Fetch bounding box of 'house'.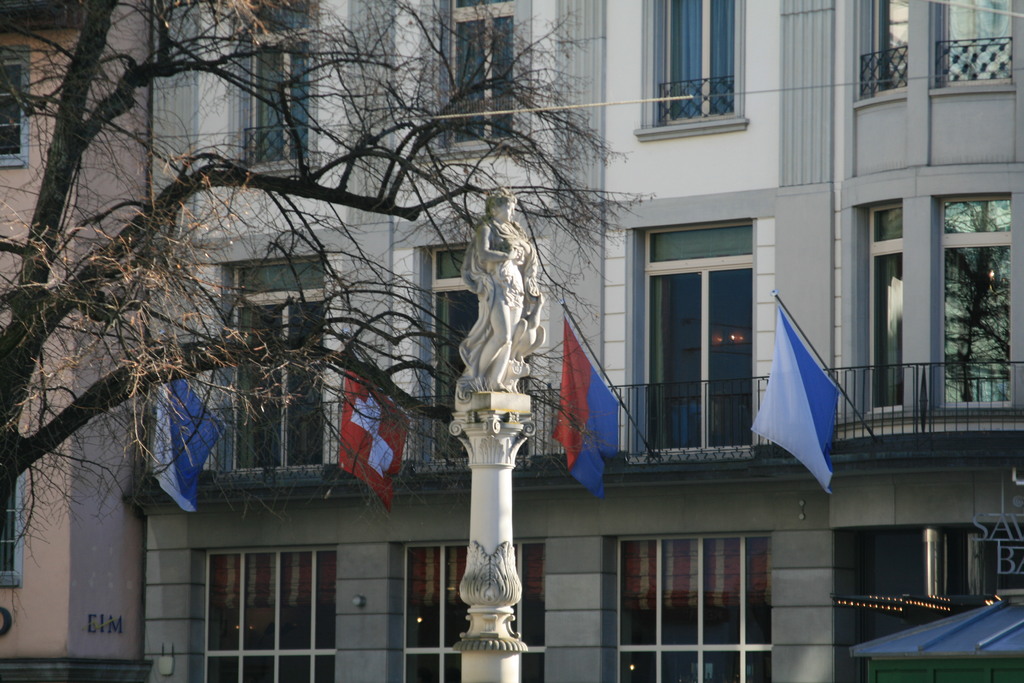
Bbox: bbox=[0, 0, 1023, 682].
